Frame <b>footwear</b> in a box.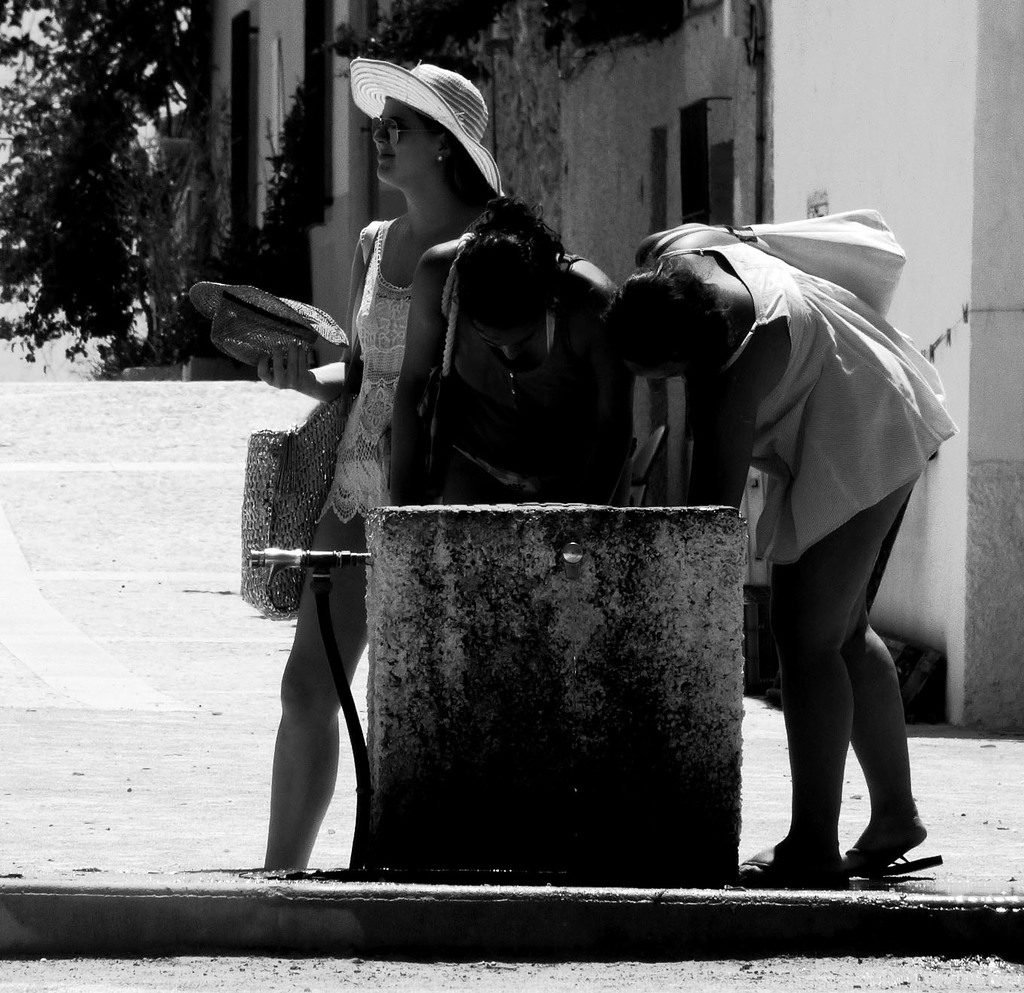
crop(845, 840, 946, 875).
